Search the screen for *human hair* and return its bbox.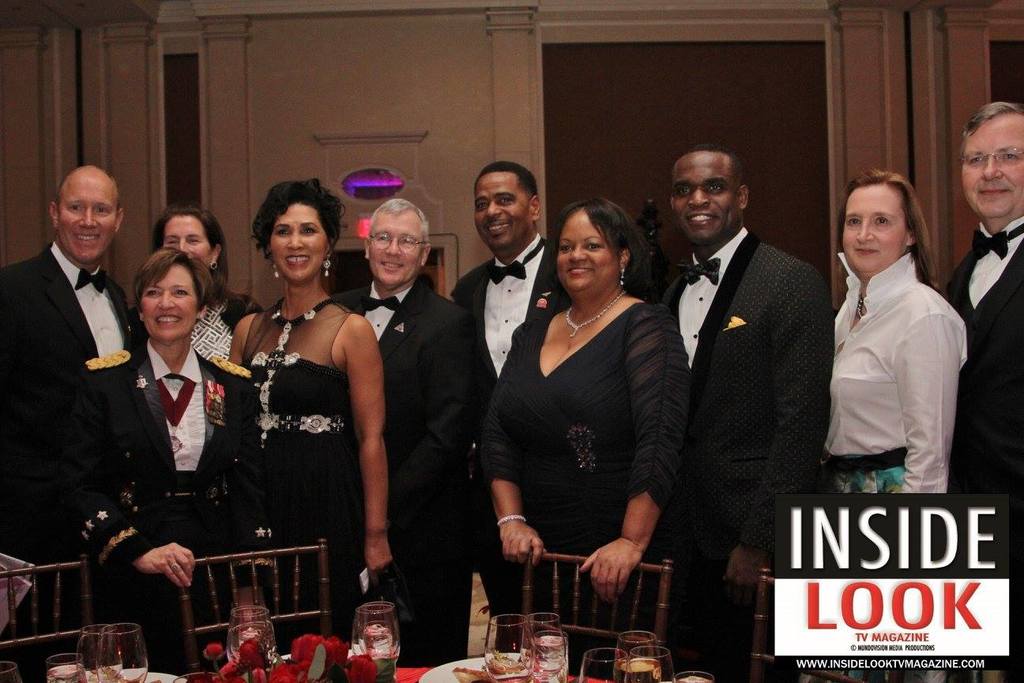
Found: box(549, 195, 646, 300).
